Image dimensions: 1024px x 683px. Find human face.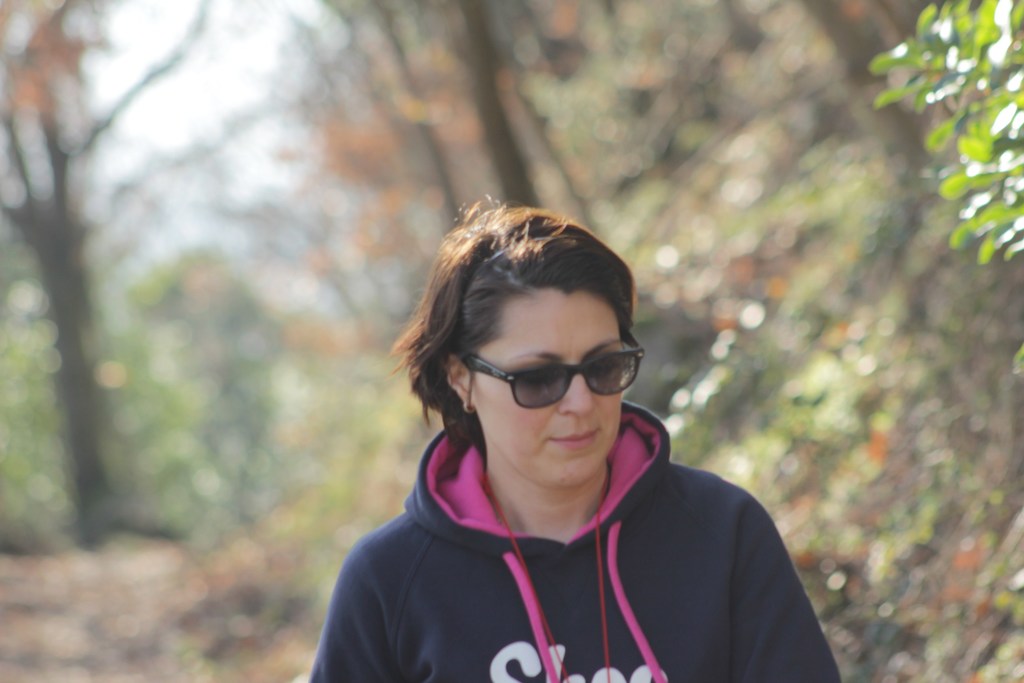
{"x1": 474, "y1": 288, "x2": 620, "y2": 490}.
